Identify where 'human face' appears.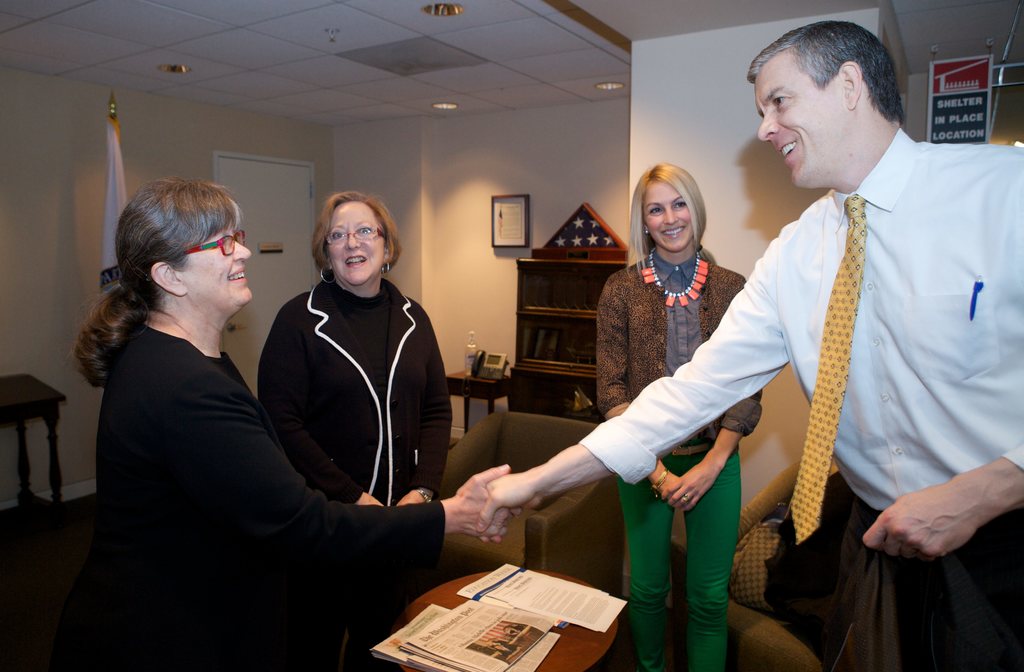
Appears at bbox=[180, 224, 253, 311].
